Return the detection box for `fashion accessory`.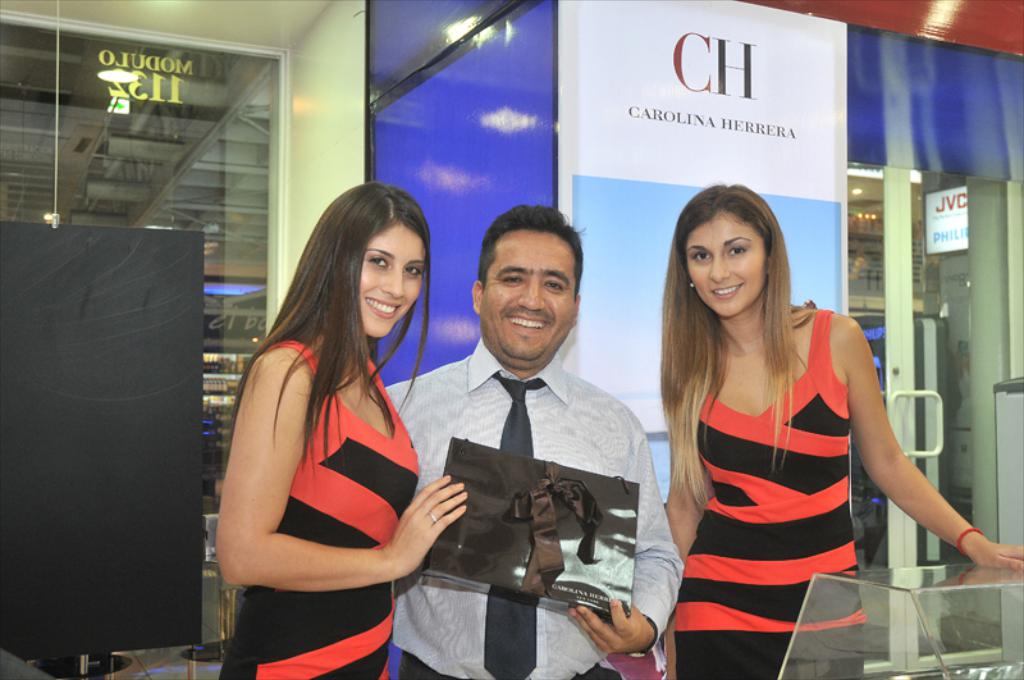
(x1=479, y1=375, x2=543, y2=679).
